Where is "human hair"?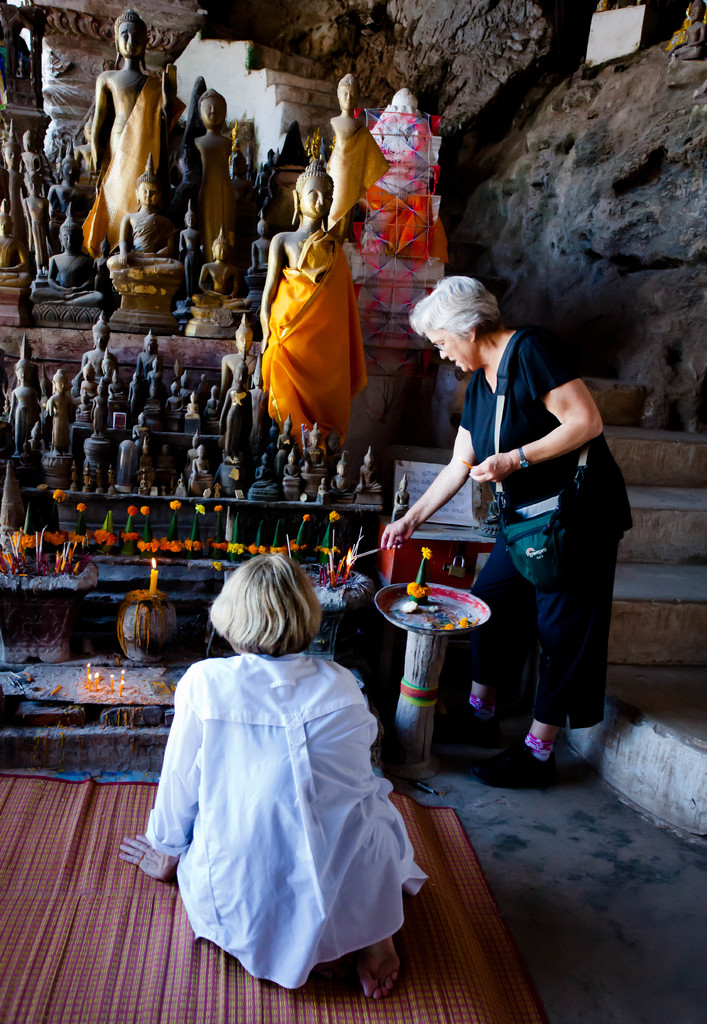
59, 214, 83, 239.
